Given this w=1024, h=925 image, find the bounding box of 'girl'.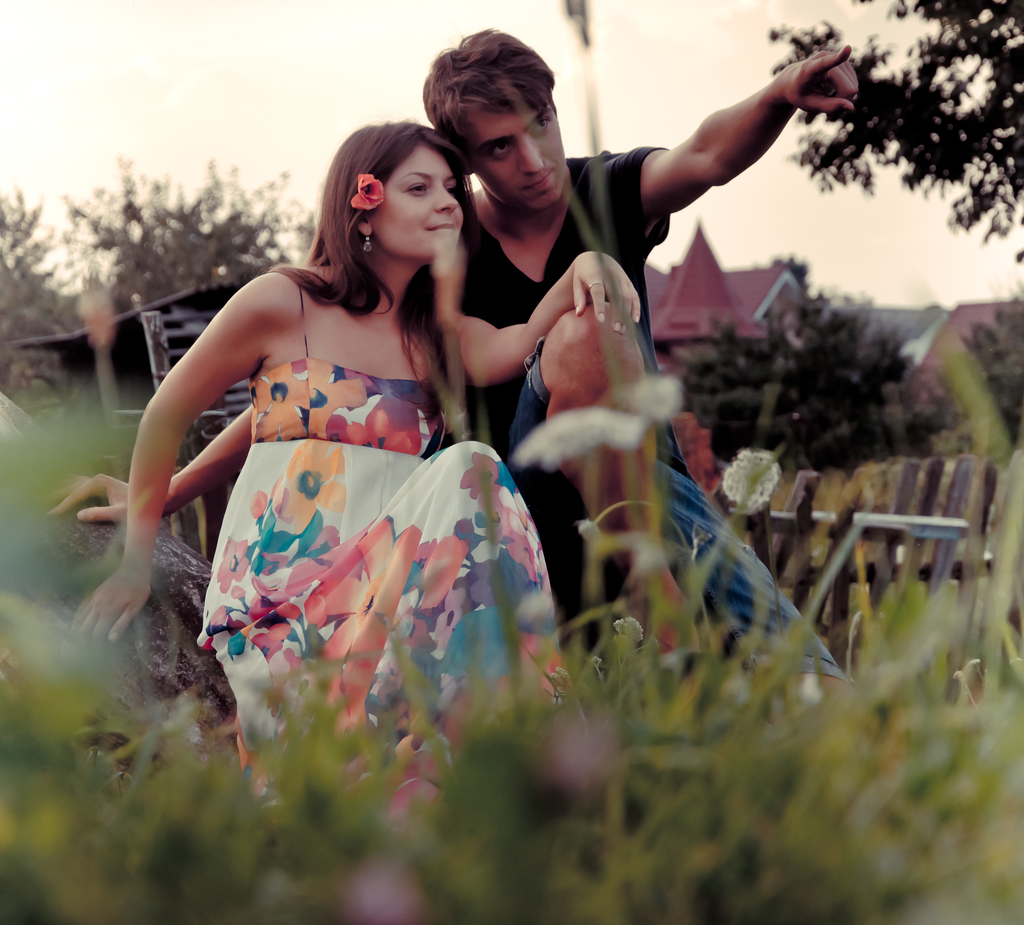
region(69, 125, 636, 812).
